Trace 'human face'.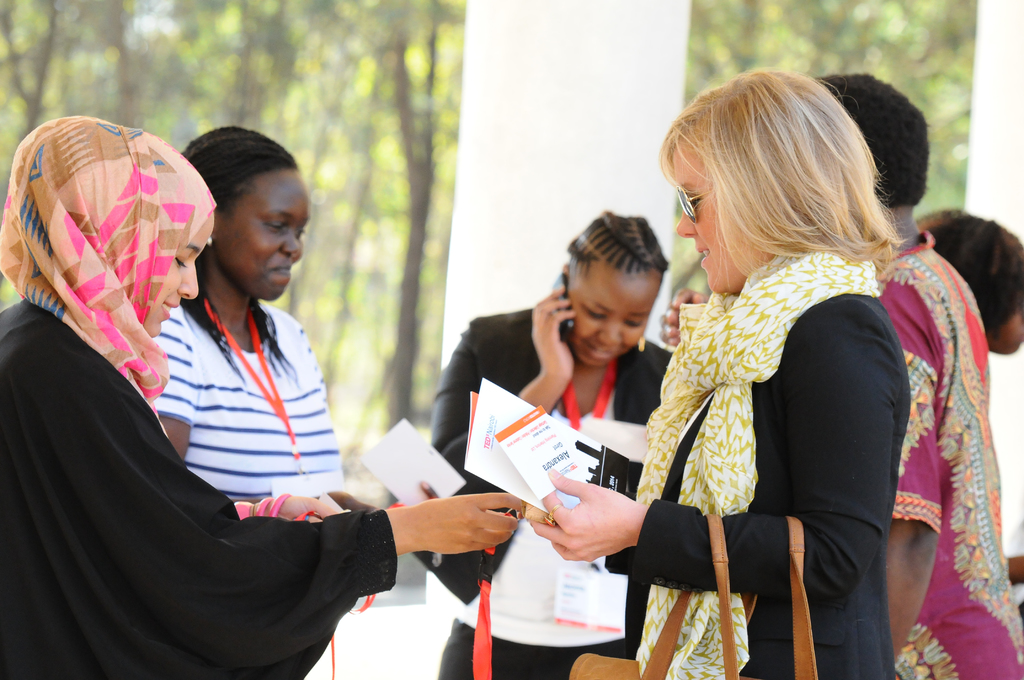
Traced to {"x1": 675, "y1": 131, "x2": 757, "y2": 287}.
